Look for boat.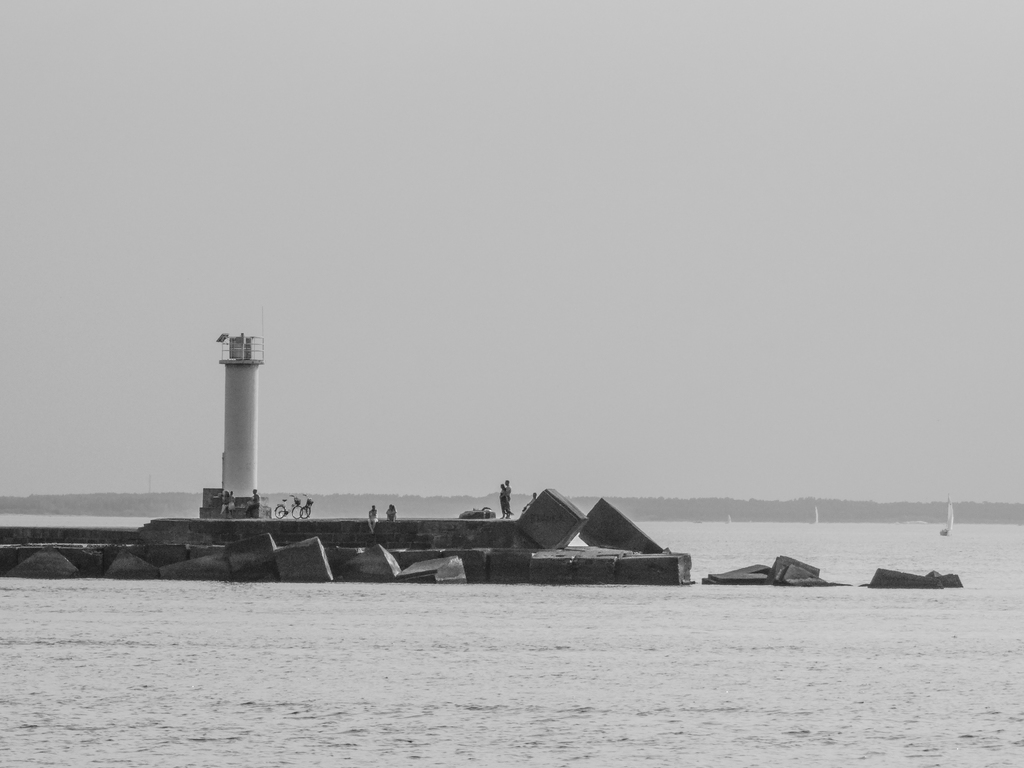
Found: [left=938, top=511, right=956, bottom=538].
